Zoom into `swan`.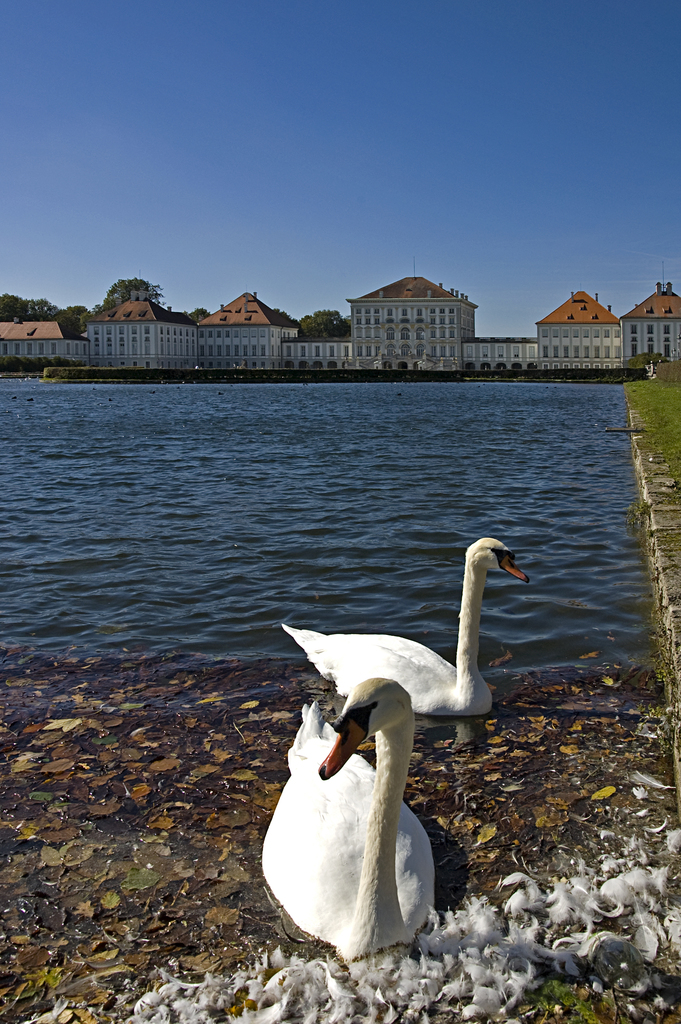
Zoom target: locate(275, 531, 529, 717).
